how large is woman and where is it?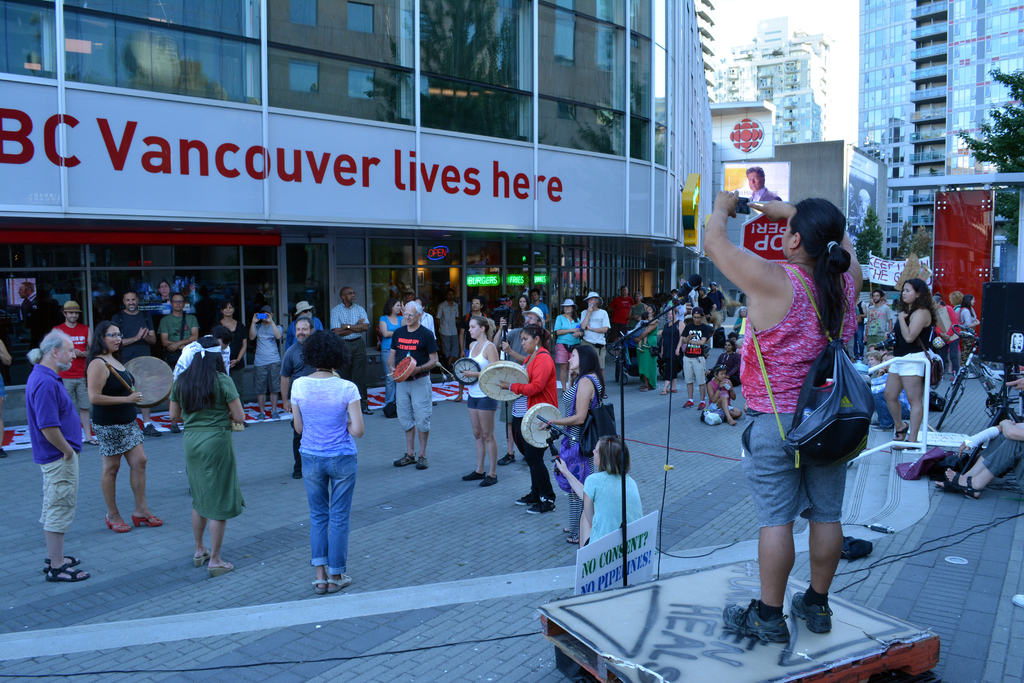
Bounding box: select_region(461, 314, 499, 484).
